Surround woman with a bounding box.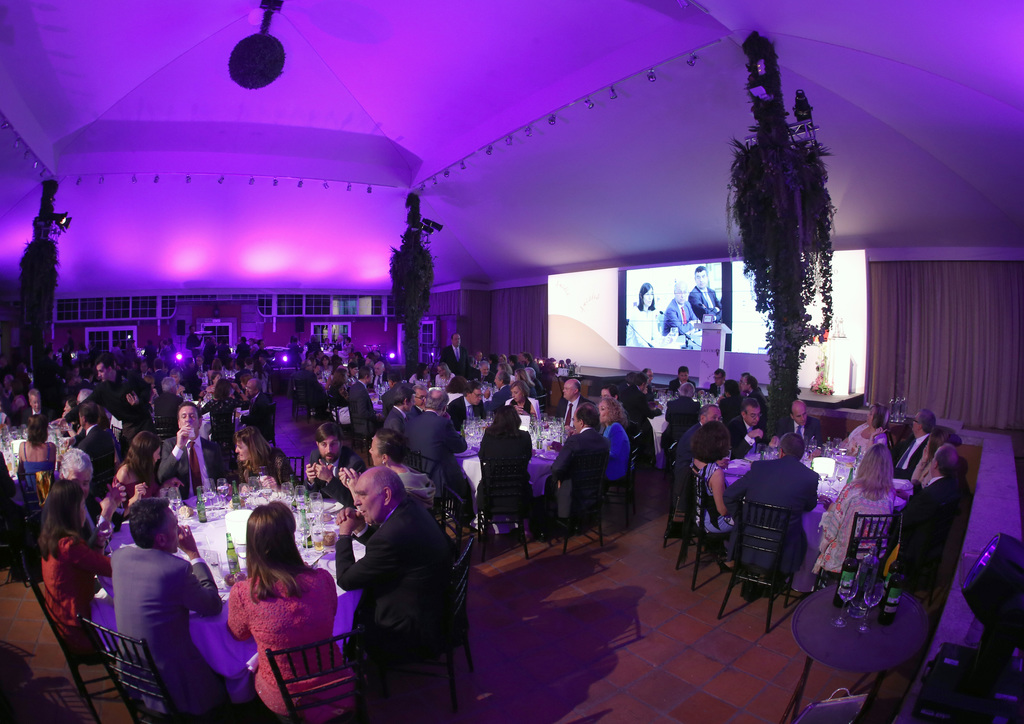
x1=687, y1=422, x2=742, y2=550.
